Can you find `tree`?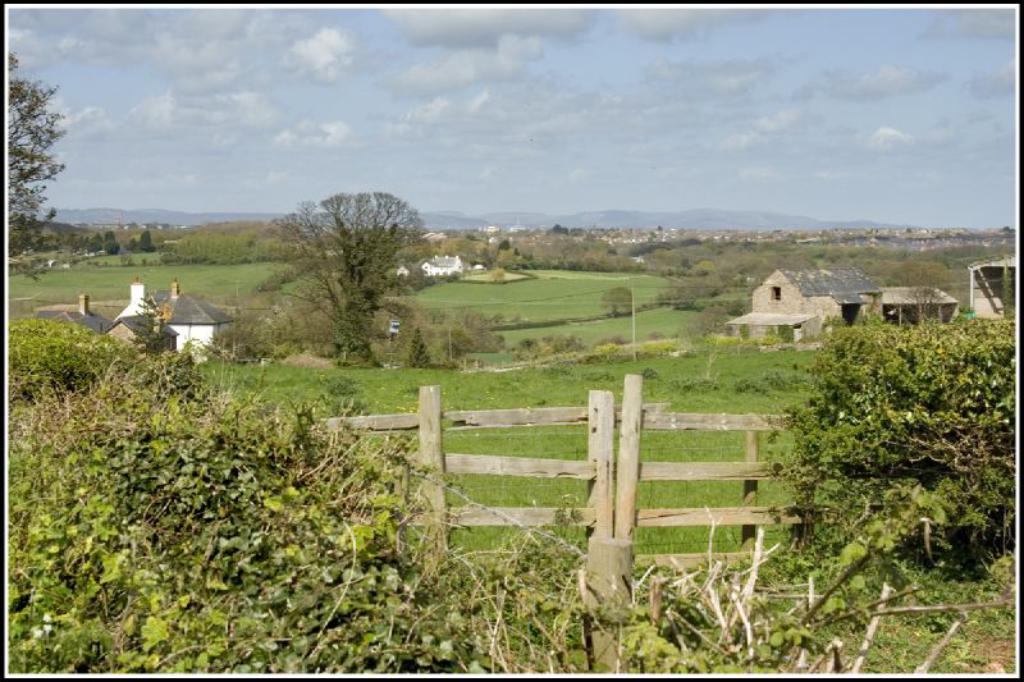
Yes, bounding box: x1=494 y1=247 x2=515 y2=270.
